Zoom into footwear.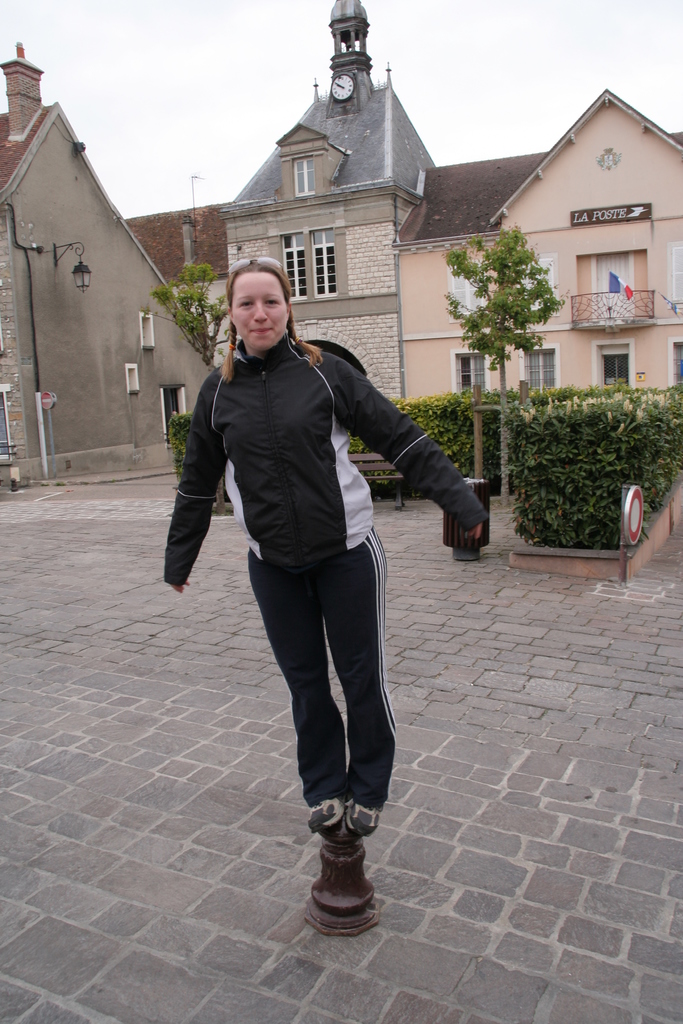
Zoom target: [left=308, top=787, right=351, bottom=829].
